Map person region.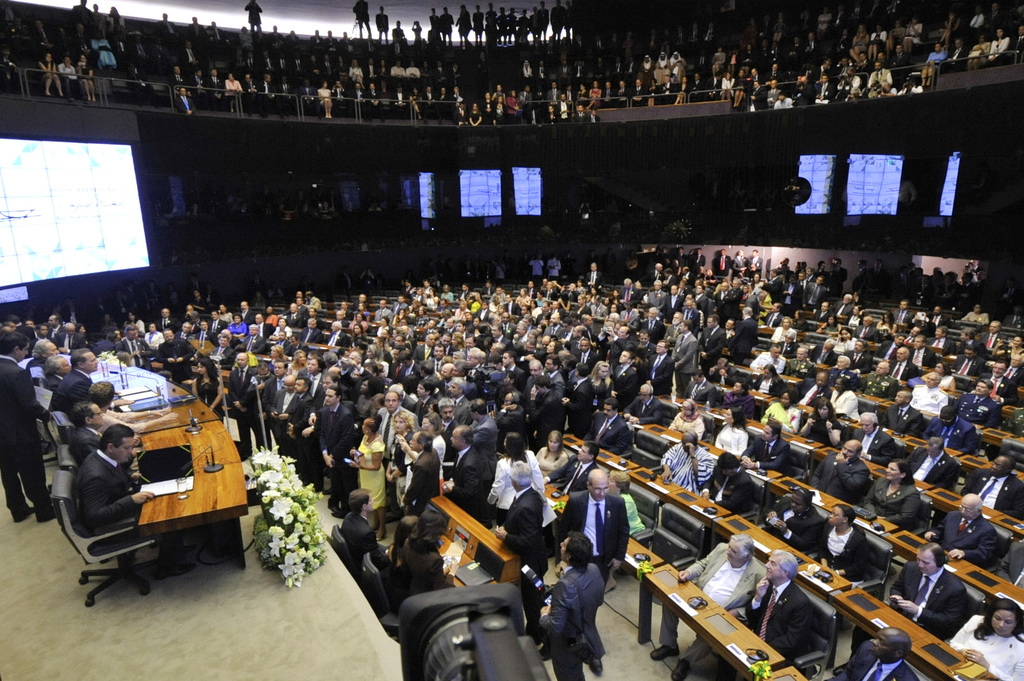
Mapped to (left=730, top=276, right=743, bottom=305).
